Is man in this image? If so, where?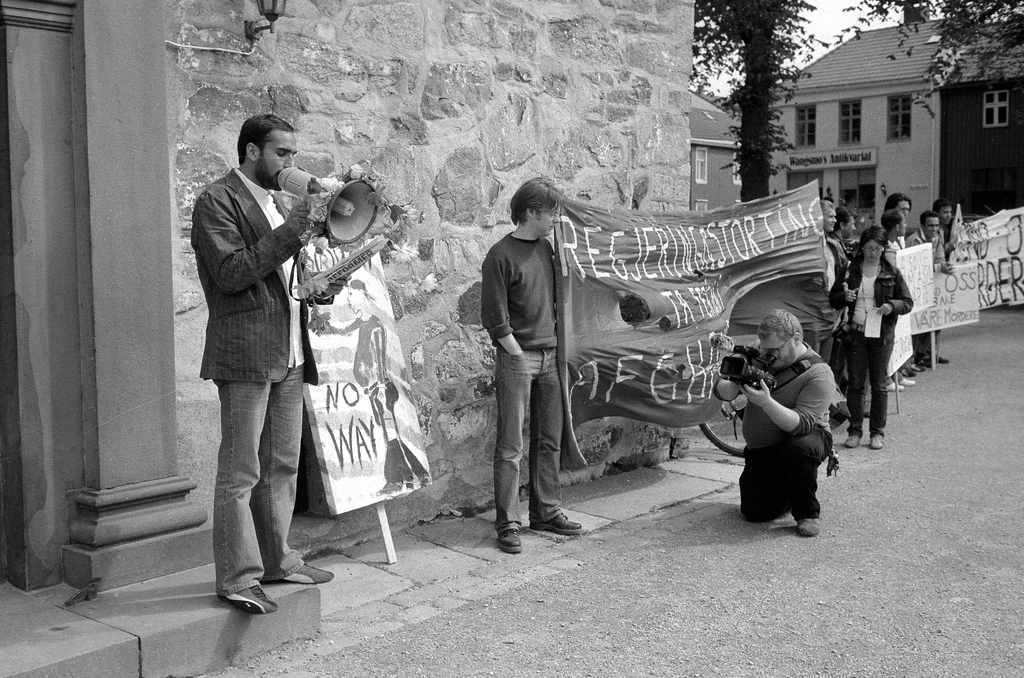
Yes, at [933, 197, 952, 363].
